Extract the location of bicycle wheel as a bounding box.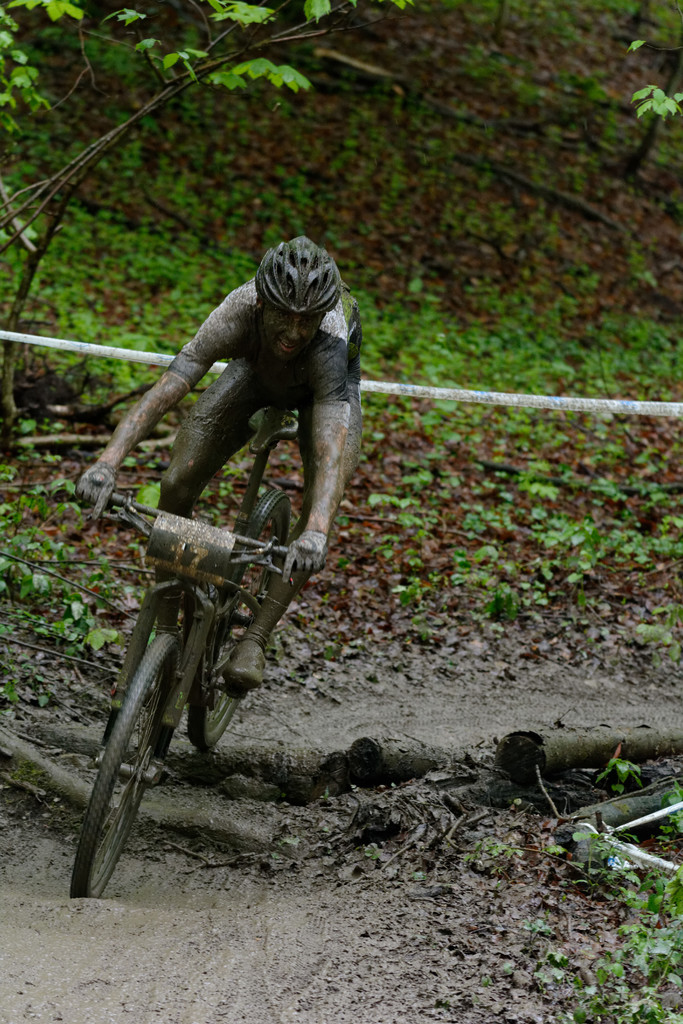
bbox(191, 487, 289, 749).
